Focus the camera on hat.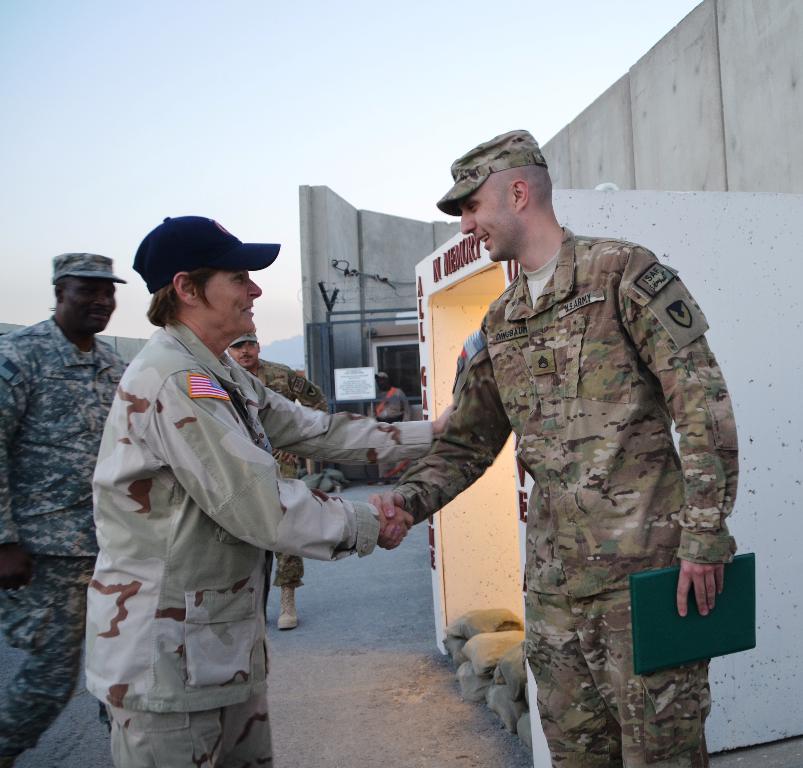
Focus region: (x1=436, y1=128, x2=545, y2=217).
